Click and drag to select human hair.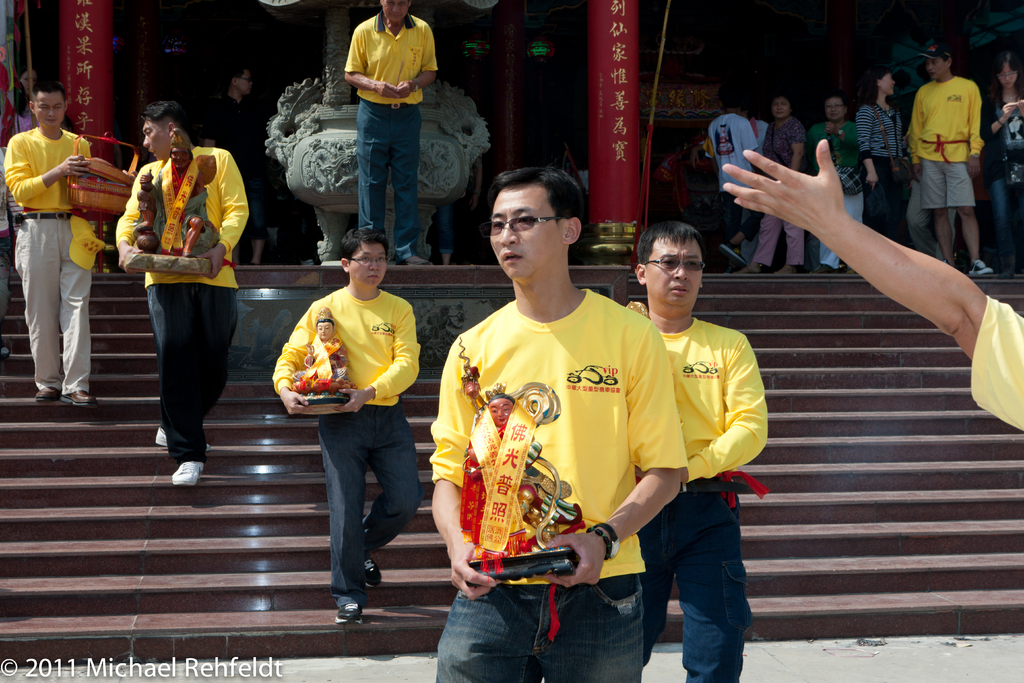
Selection: locate(223, 65, 251, 91).
